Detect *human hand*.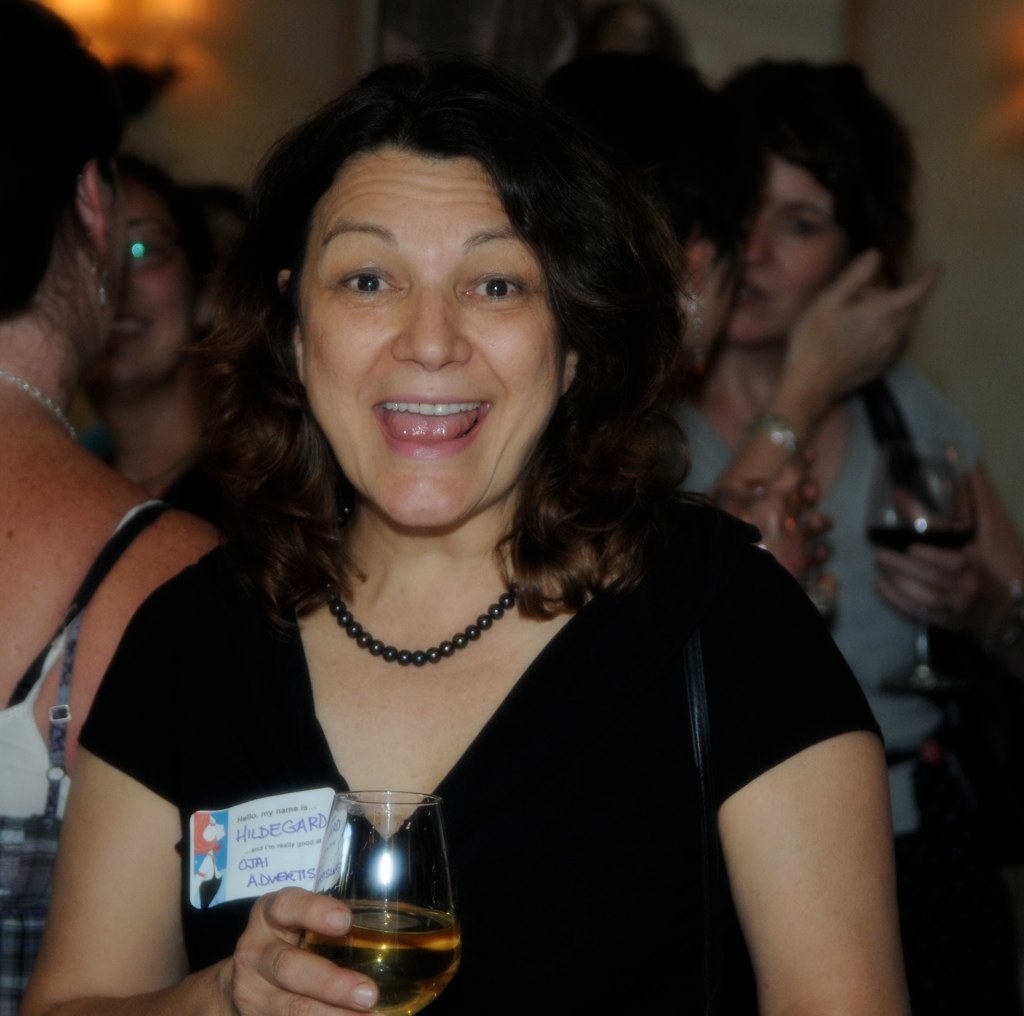
Detected at [886,457,1023,587].
